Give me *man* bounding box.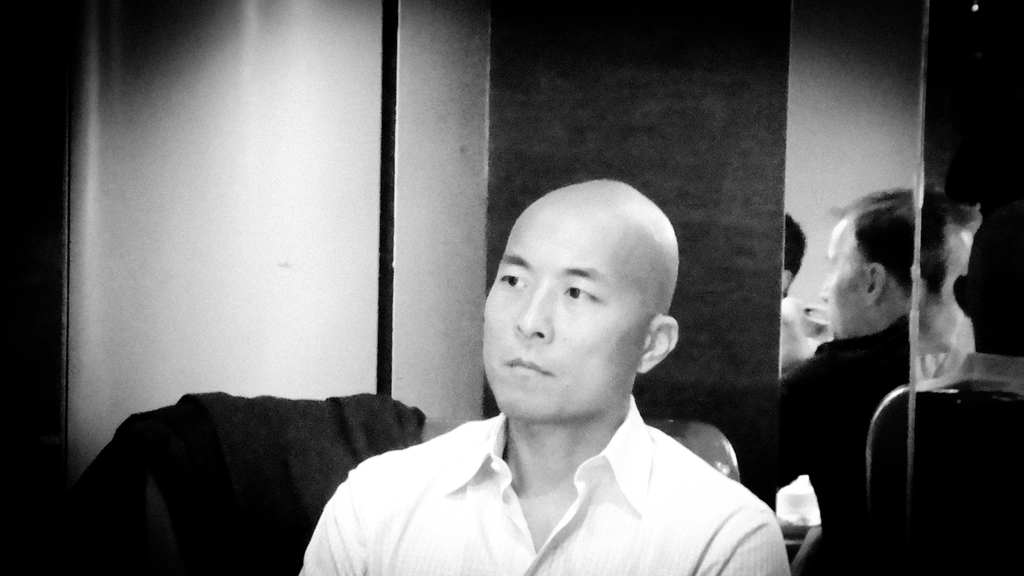
bbox=(282, 159, 818, 573).
